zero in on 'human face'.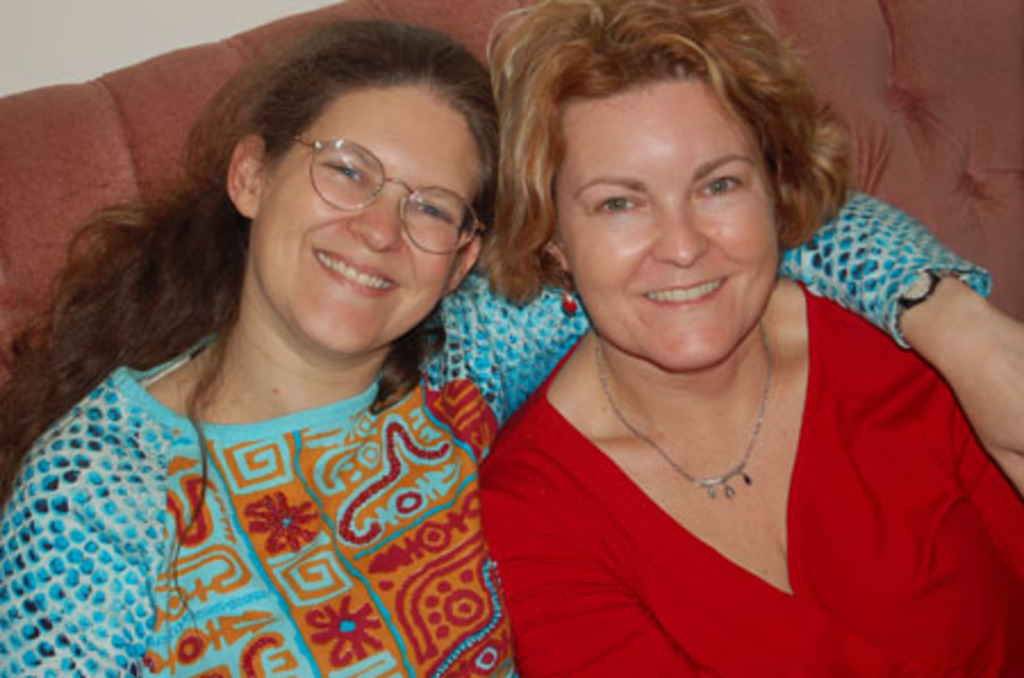
Zeroed in: <region>553, 77, 783, 375</region>.
